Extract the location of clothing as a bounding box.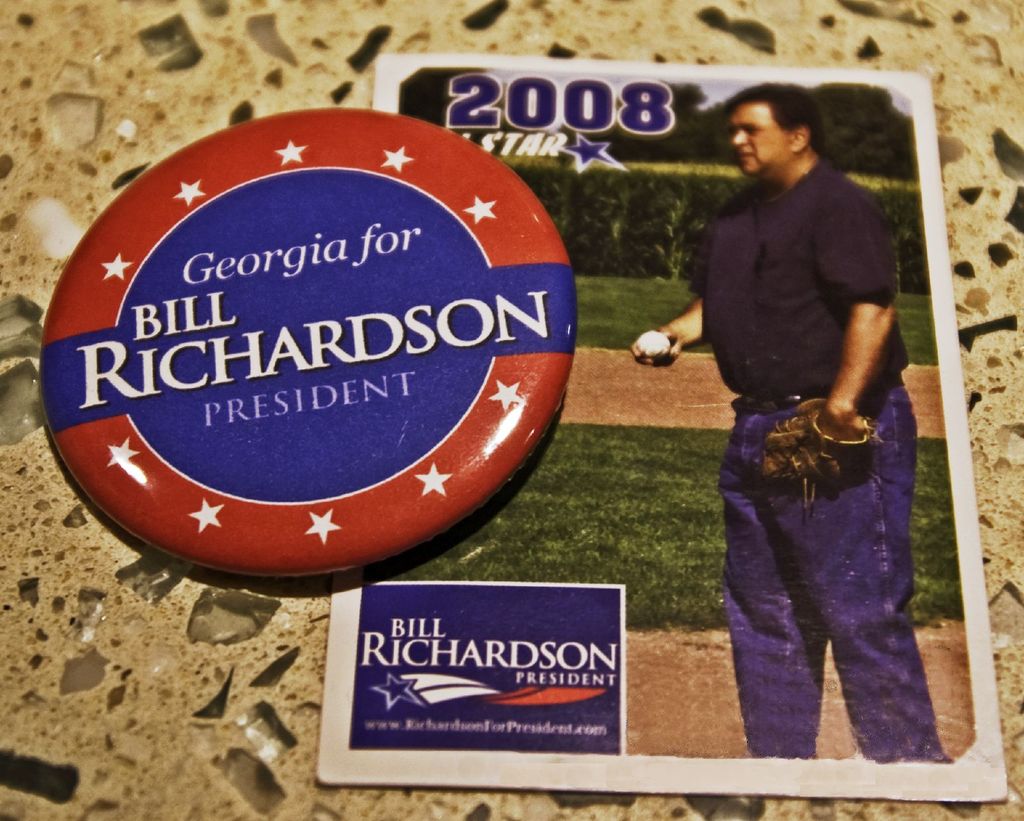
bbox=(680, 105, 927, 707).
